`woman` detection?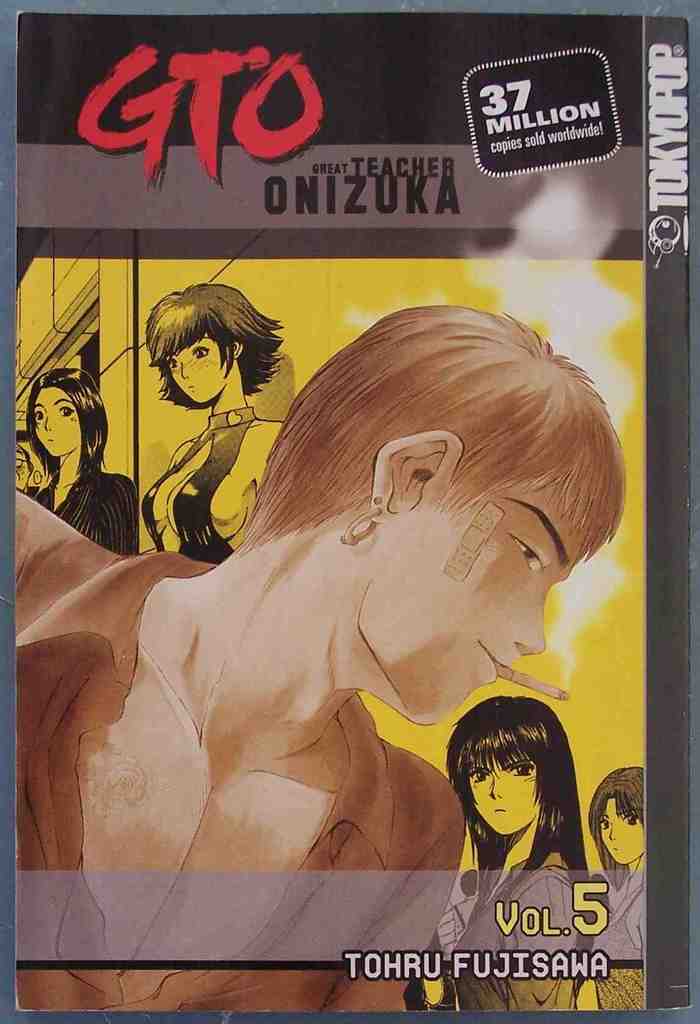
rect(438, 698, 596, 1012)
